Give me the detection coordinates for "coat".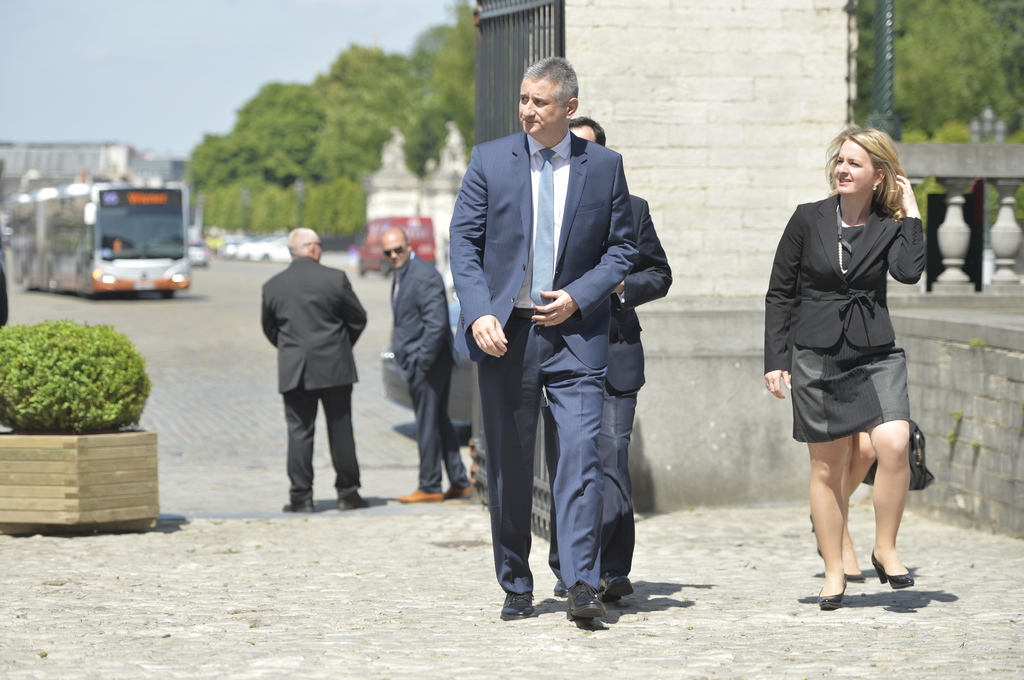
x1=445, y1=122, x2=644, y2=378.
